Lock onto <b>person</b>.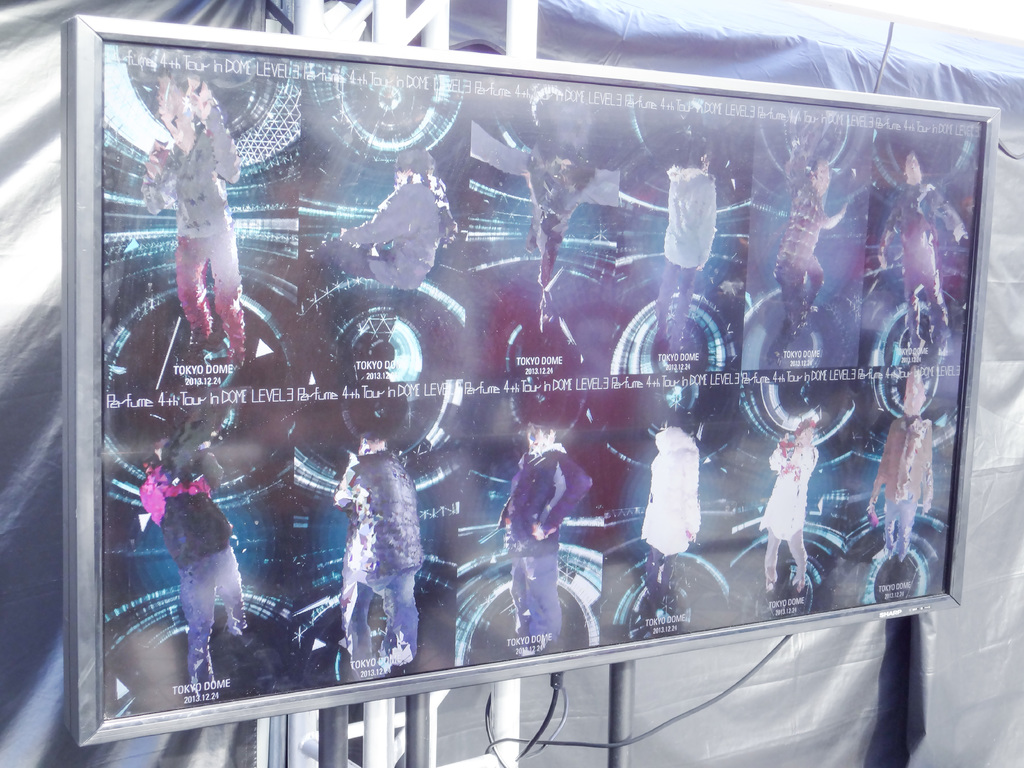
Locked: (x1=765, y1=134, x2=849, y2=362).
